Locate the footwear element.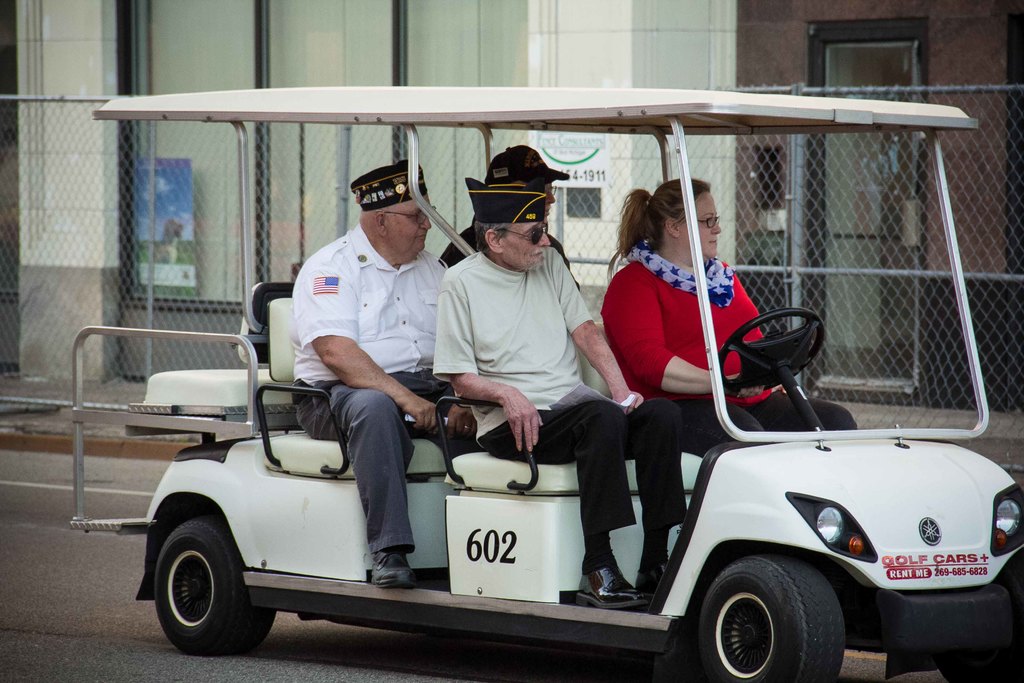
Element bbox: 577/559/639/614.
